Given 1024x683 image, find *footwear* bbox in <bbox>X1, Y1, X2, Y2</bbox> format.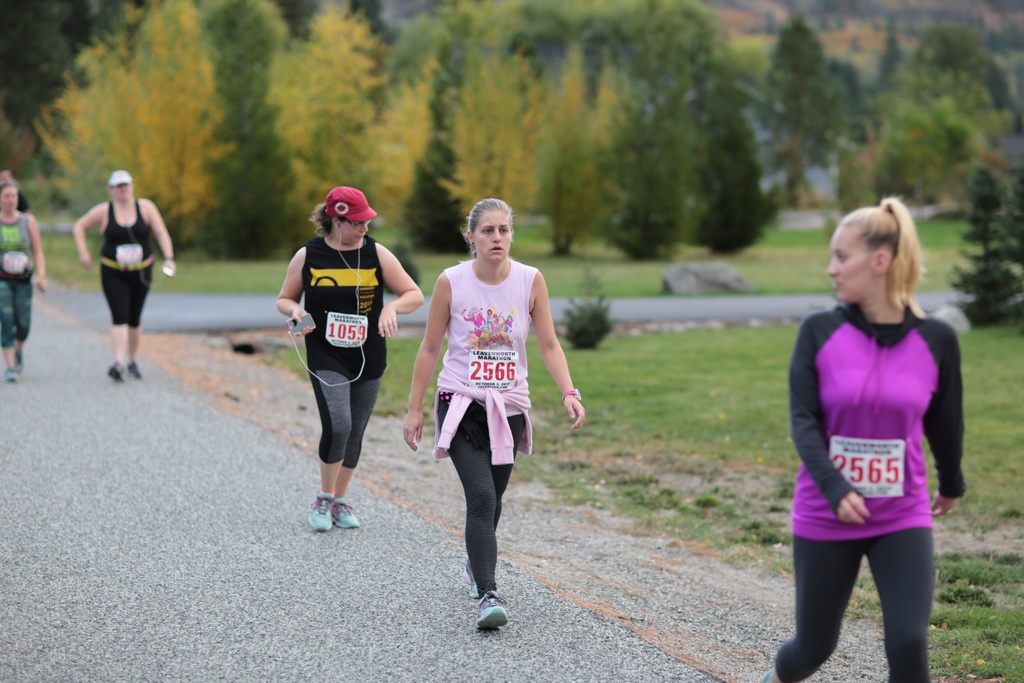
<bbox>4, 365, 19, 383</bbox>.
